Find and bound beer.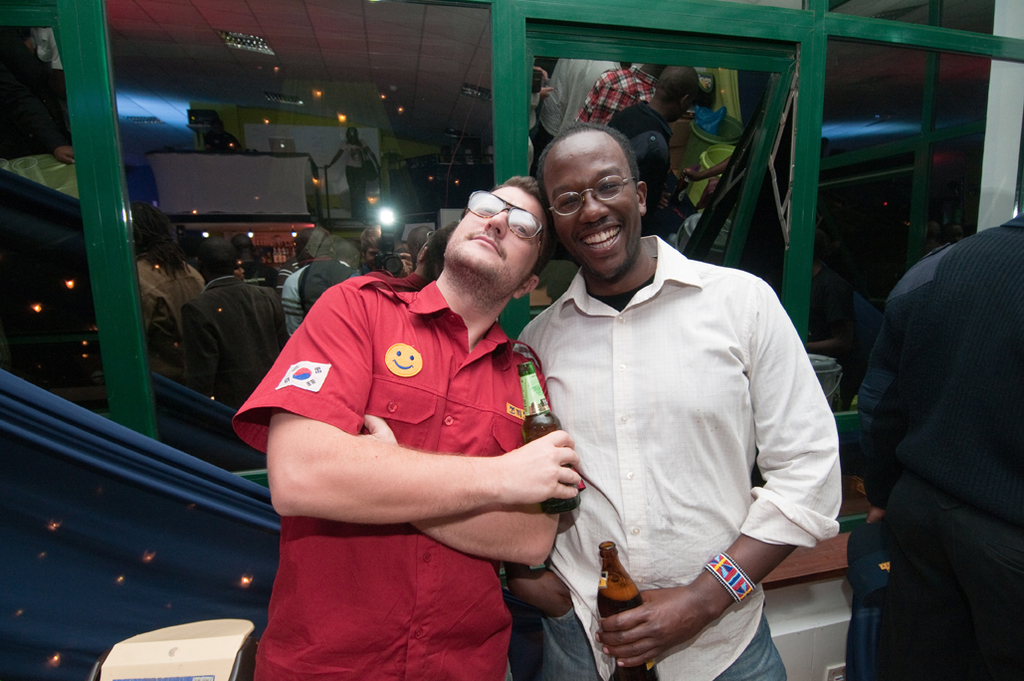
Bound: (598, 543, 671, 680).
